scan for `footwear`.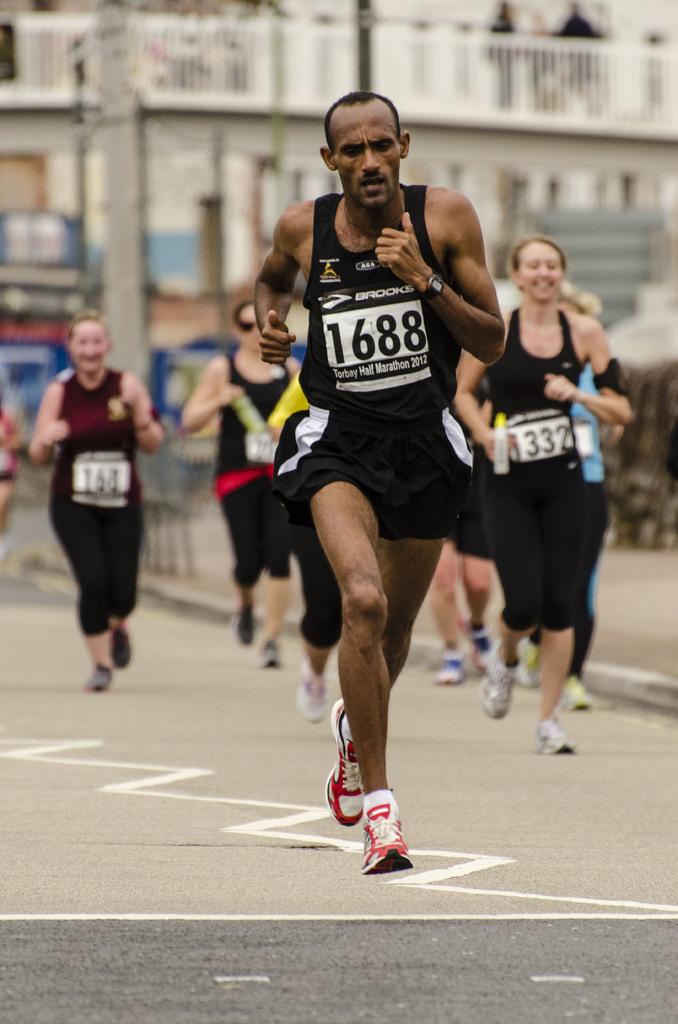
Scan result: [x1=108, y1=634, x2=136, y2=668].
